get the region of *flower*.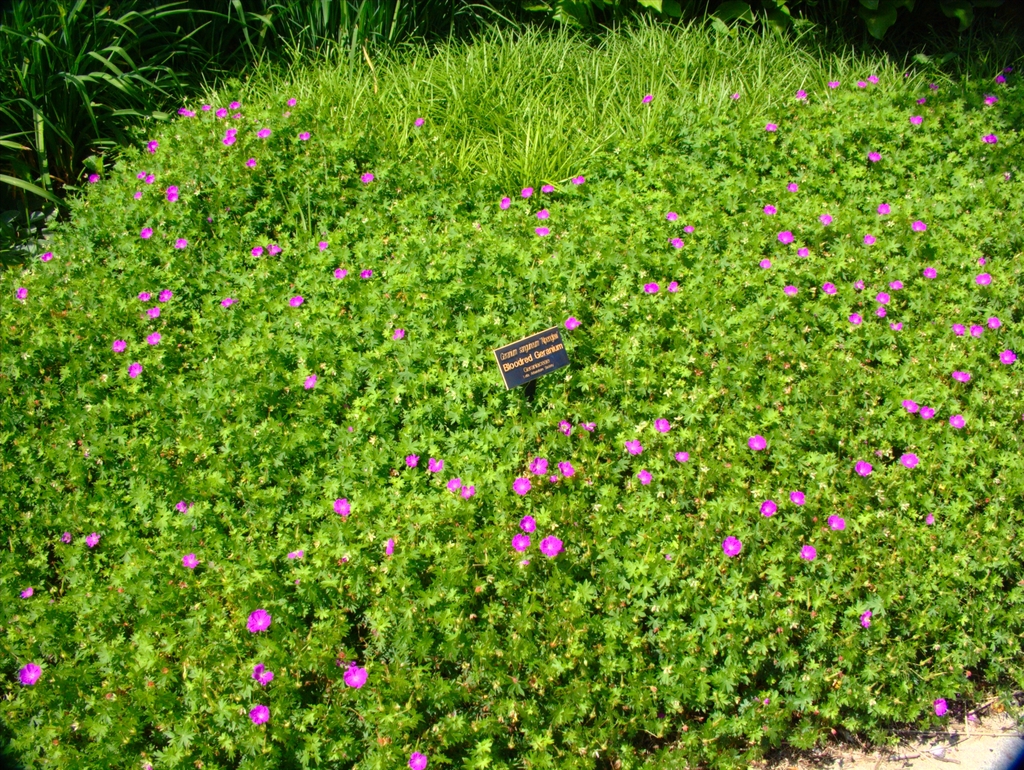
region(541, 184, 557, 196).
